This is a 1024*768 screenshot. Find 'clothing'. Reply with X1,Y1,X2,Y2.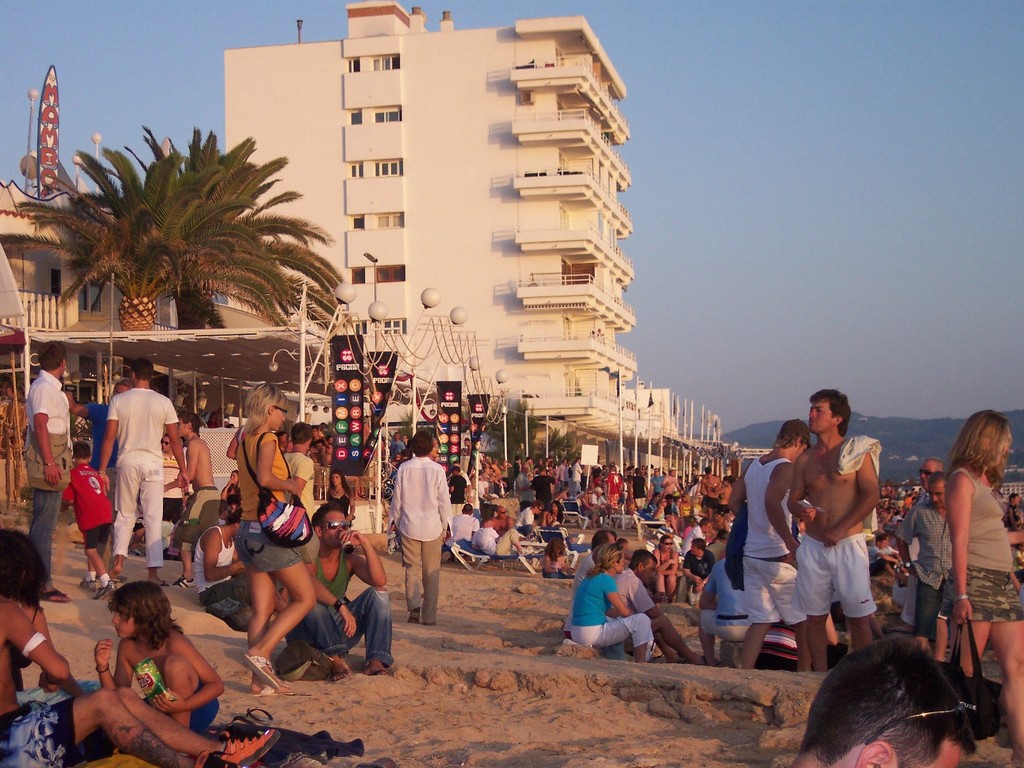
176,488,216,550.
